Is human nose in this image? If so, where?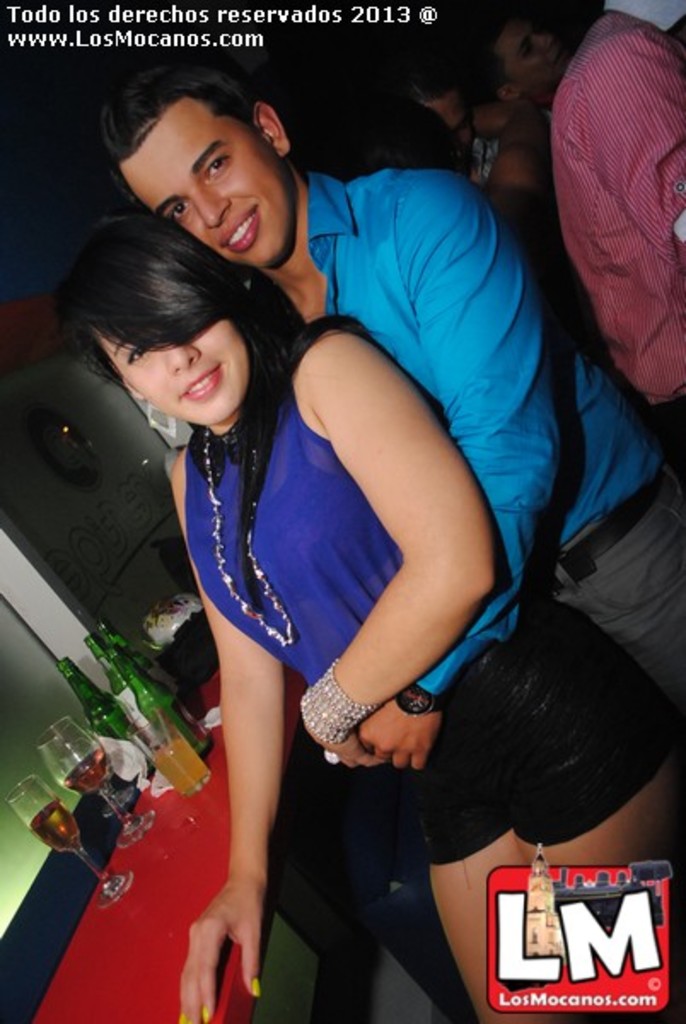
Yes, at [189,188,239,229].
